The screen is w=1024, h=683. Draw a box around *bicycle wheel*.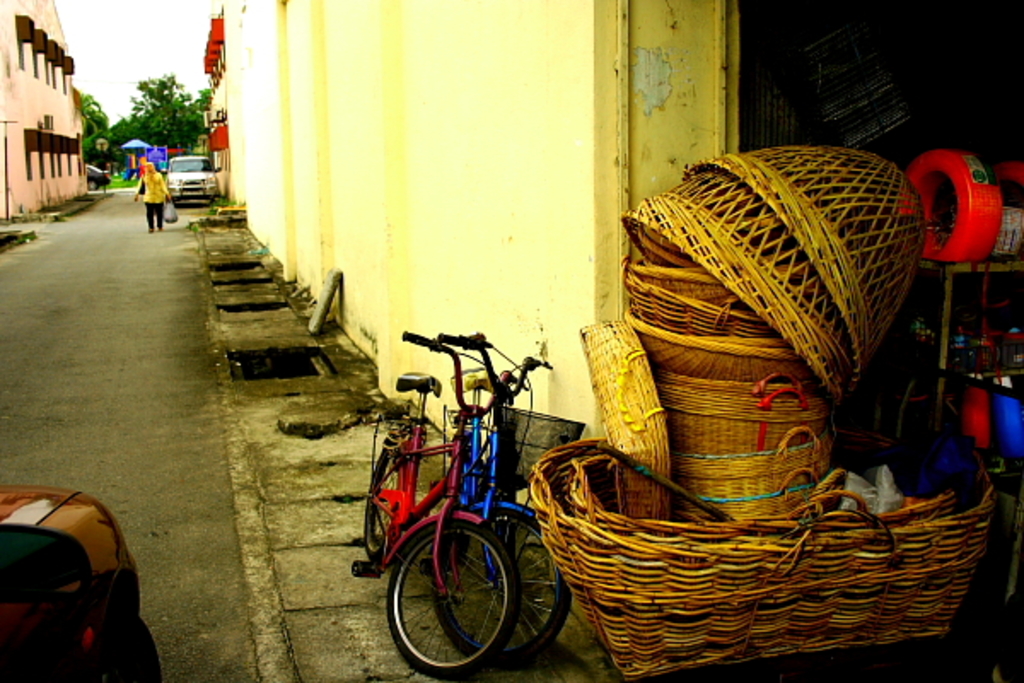
l=357, t=432, r=410, b=567.
